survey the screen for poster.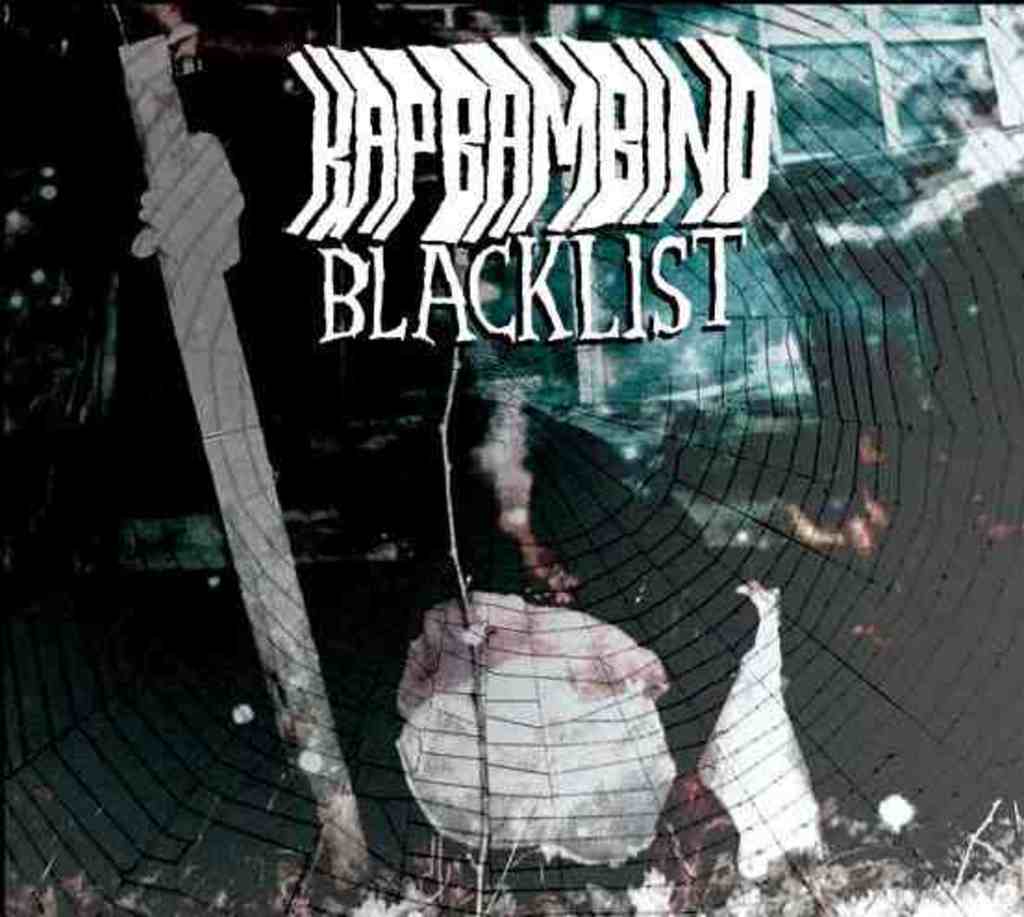
Survey found: region(0, 0, 1022, 915).
